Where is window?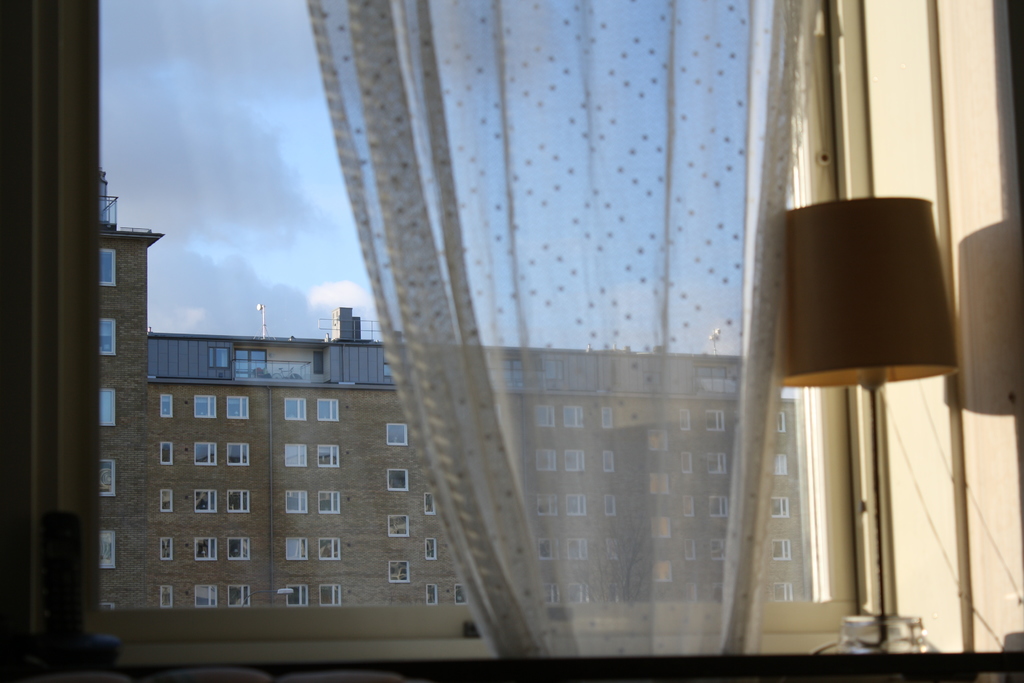
<bbox>707, 457, 726, 472</bbox>.
